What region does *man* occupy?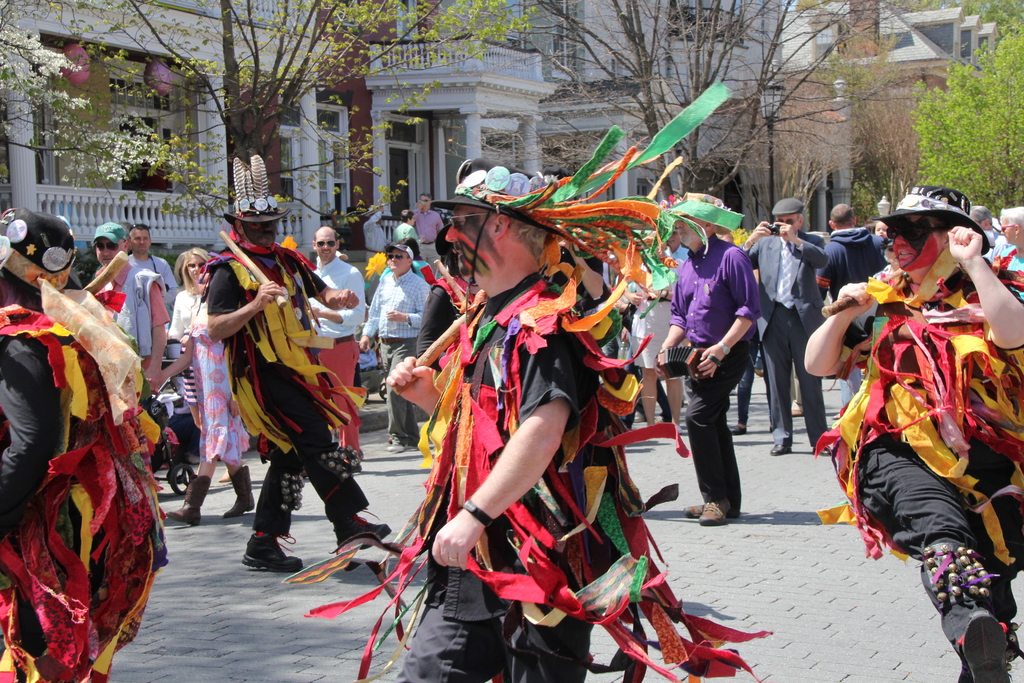
bbox(678, 210, 776, 534).
